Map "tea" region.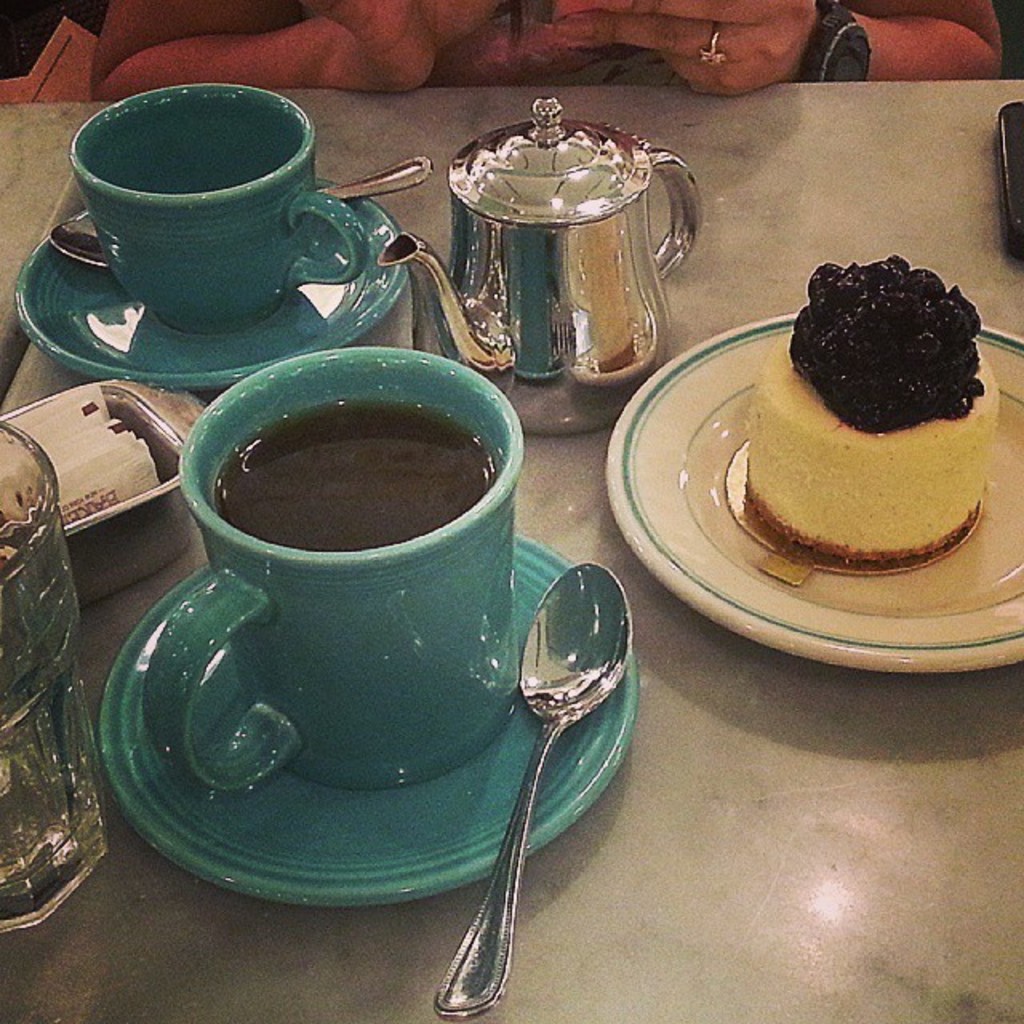
Mapped to l=211, t=403, r=502, b=557.
